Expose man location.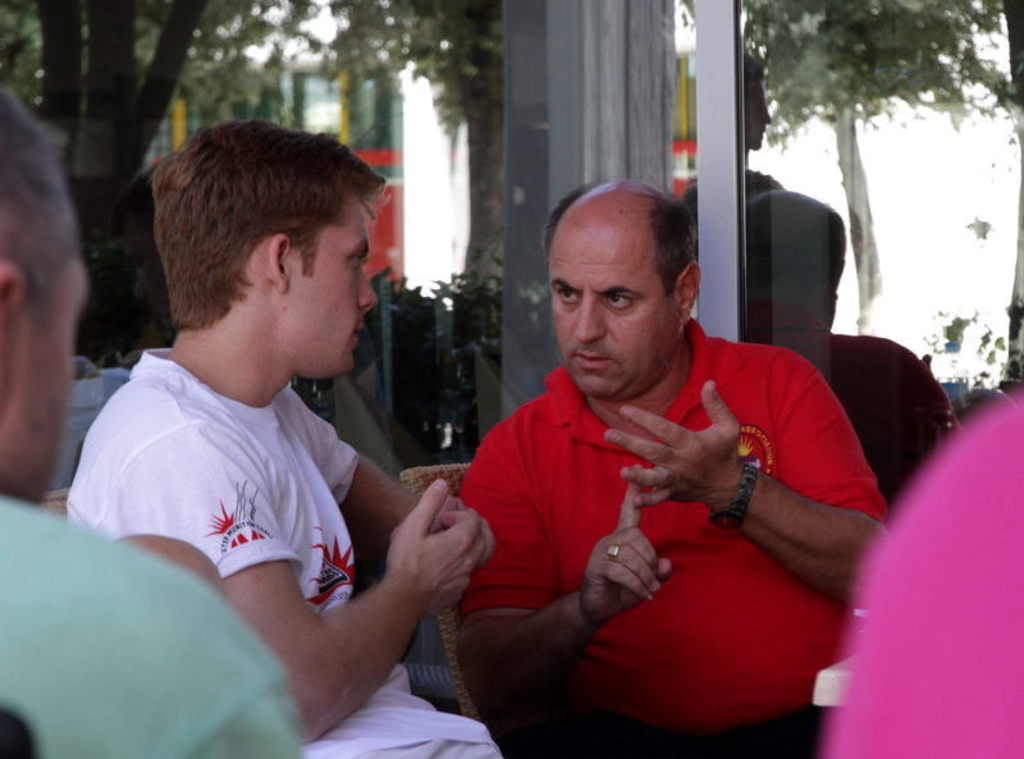
Exposed at {"left": 0, "top": 84, "right": 305, "bottom": 758}.
